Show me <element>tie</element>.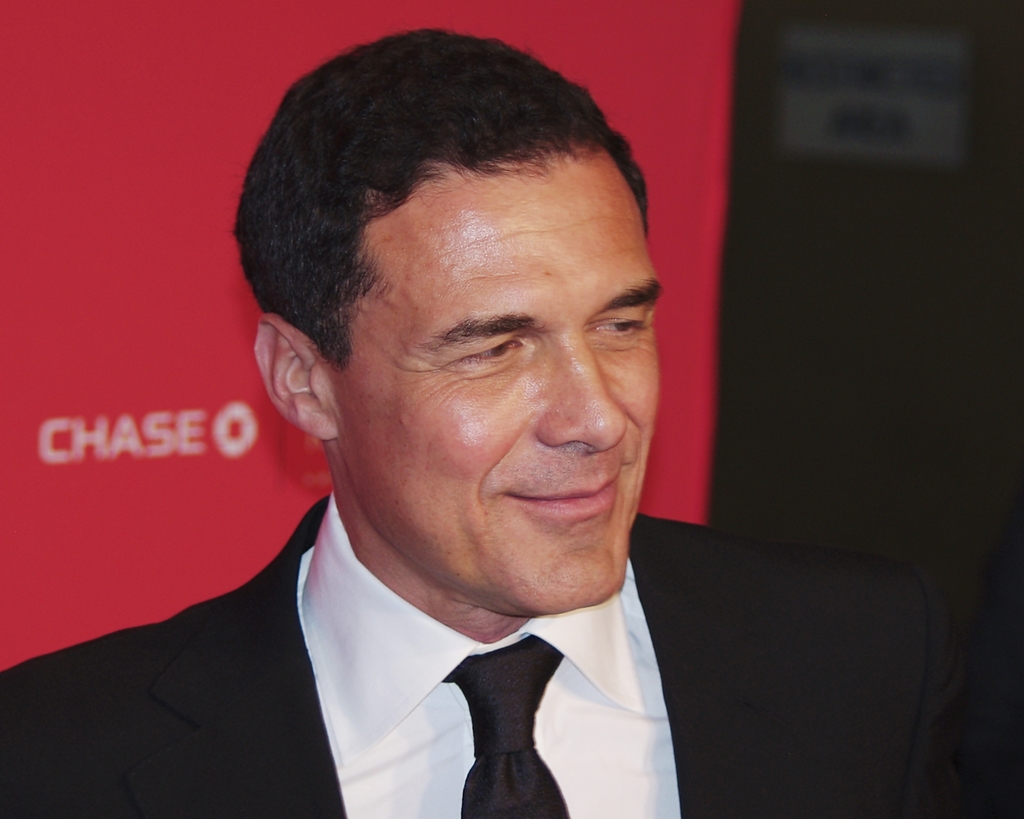
<element>tie</element> is here: pyautogui.locateOnScreen(440, 640, 572, 818).
